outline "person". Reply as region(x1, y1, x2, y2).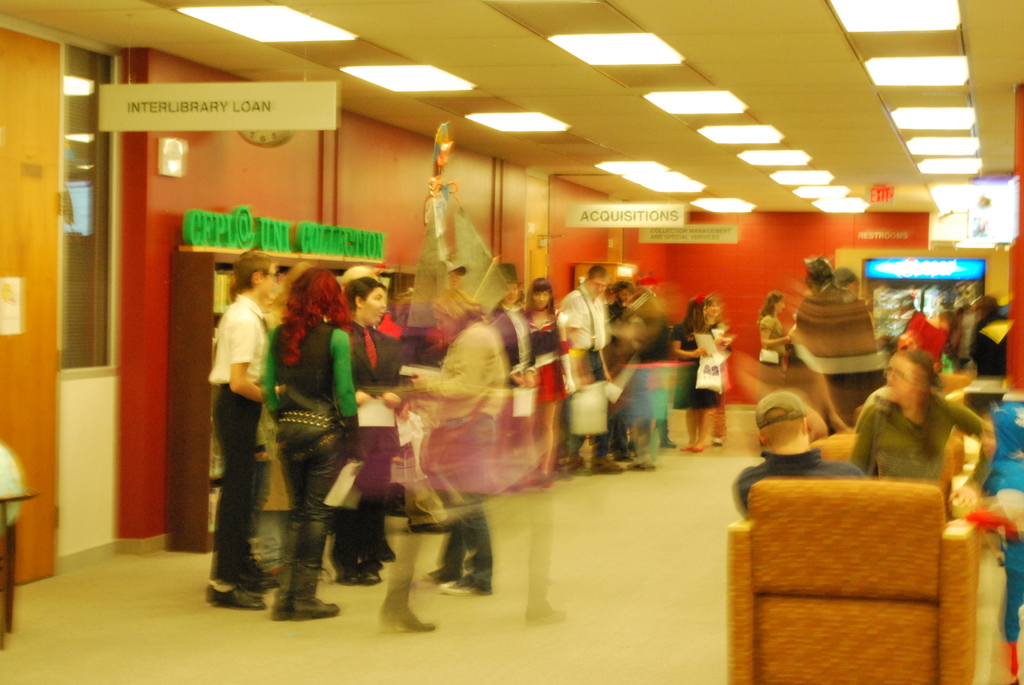
region(344, 268, 380, 287).
